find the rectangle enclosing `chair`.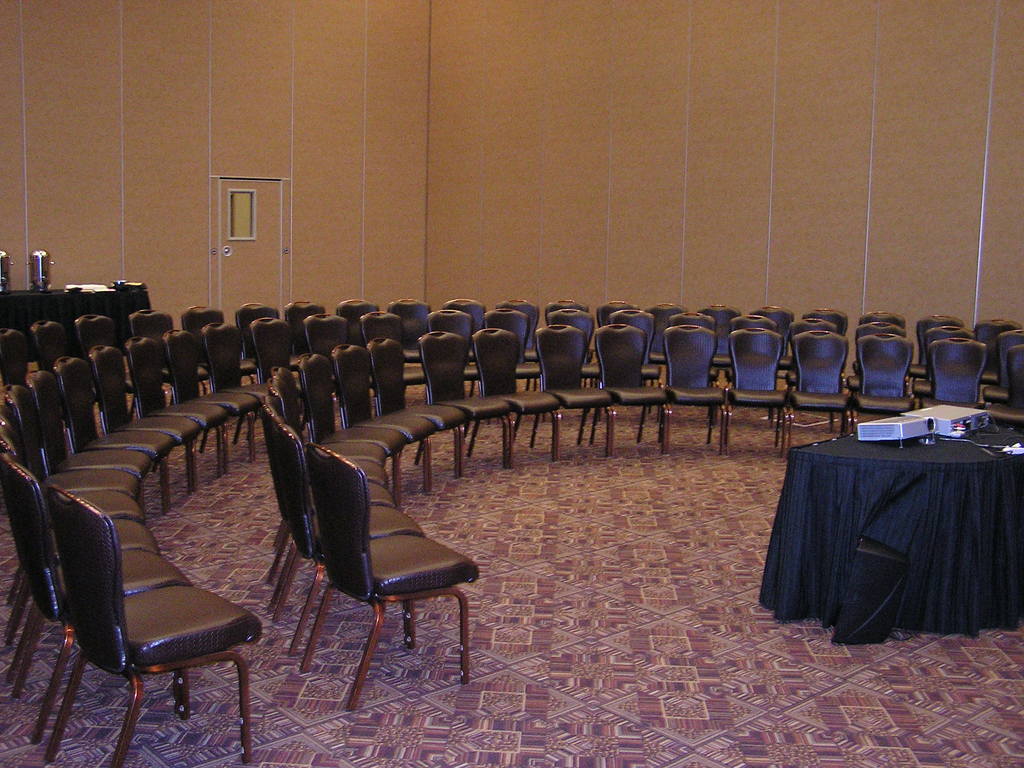
[left=201, top=317, right=273, bottom=445].
